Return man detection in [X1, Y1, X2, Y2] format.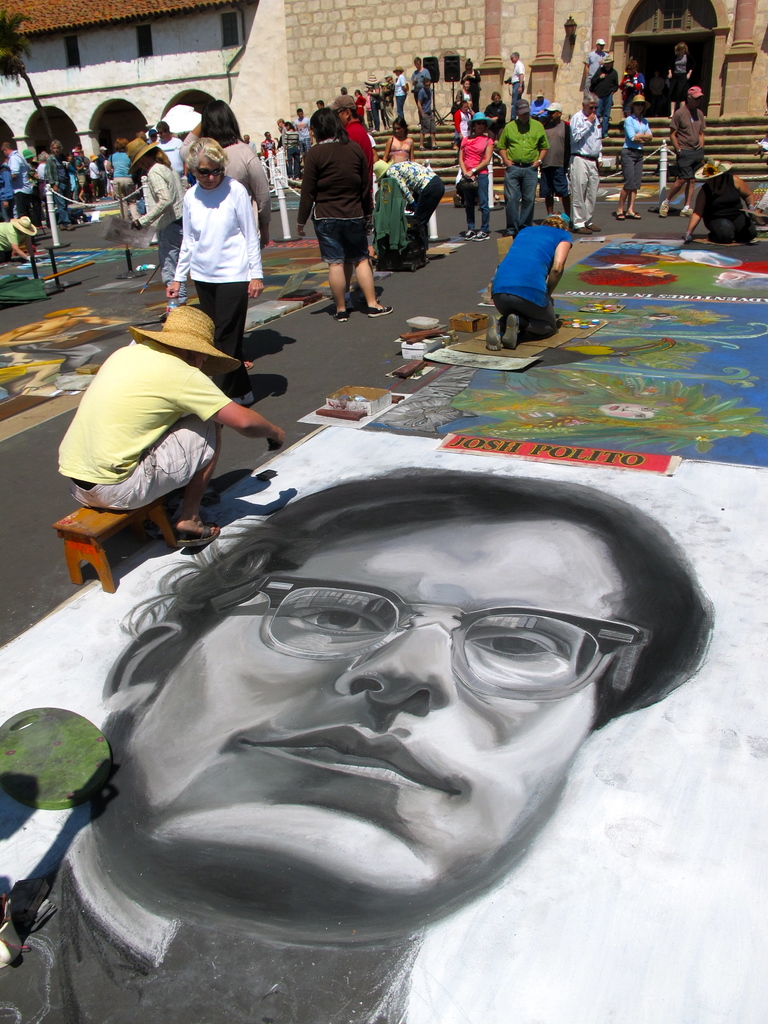
[44, 270, 290, 557].
